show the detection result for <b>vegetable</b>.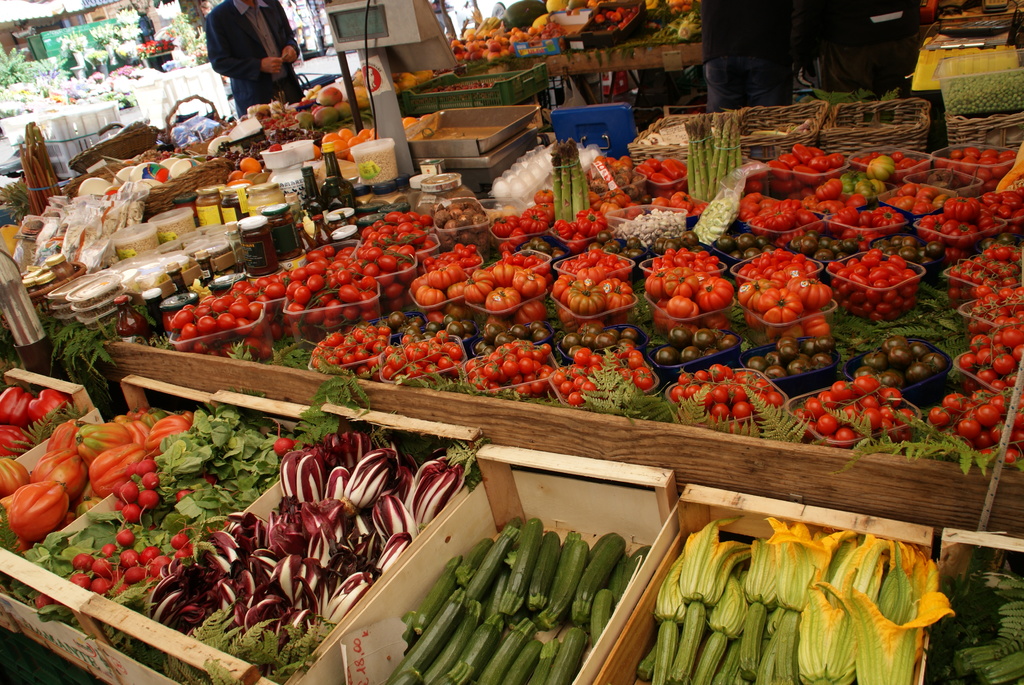
(528,529,558,609).
